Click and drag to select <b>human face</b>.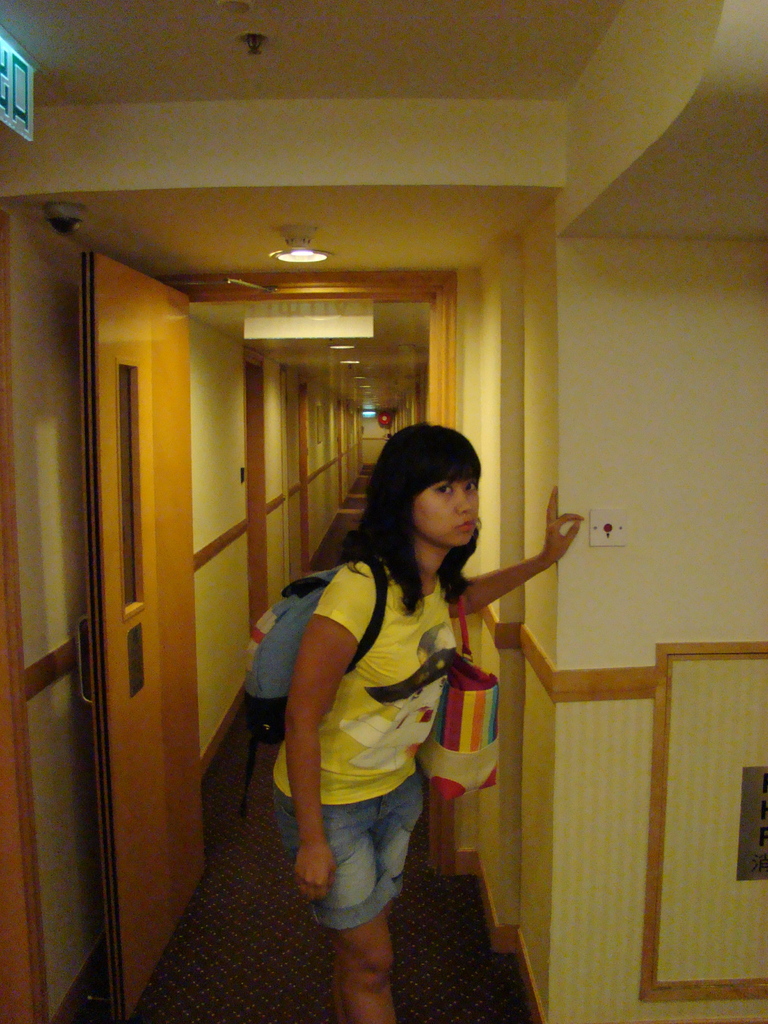
Selection: <bbox>415, 476, 478, 547</bbox>.
